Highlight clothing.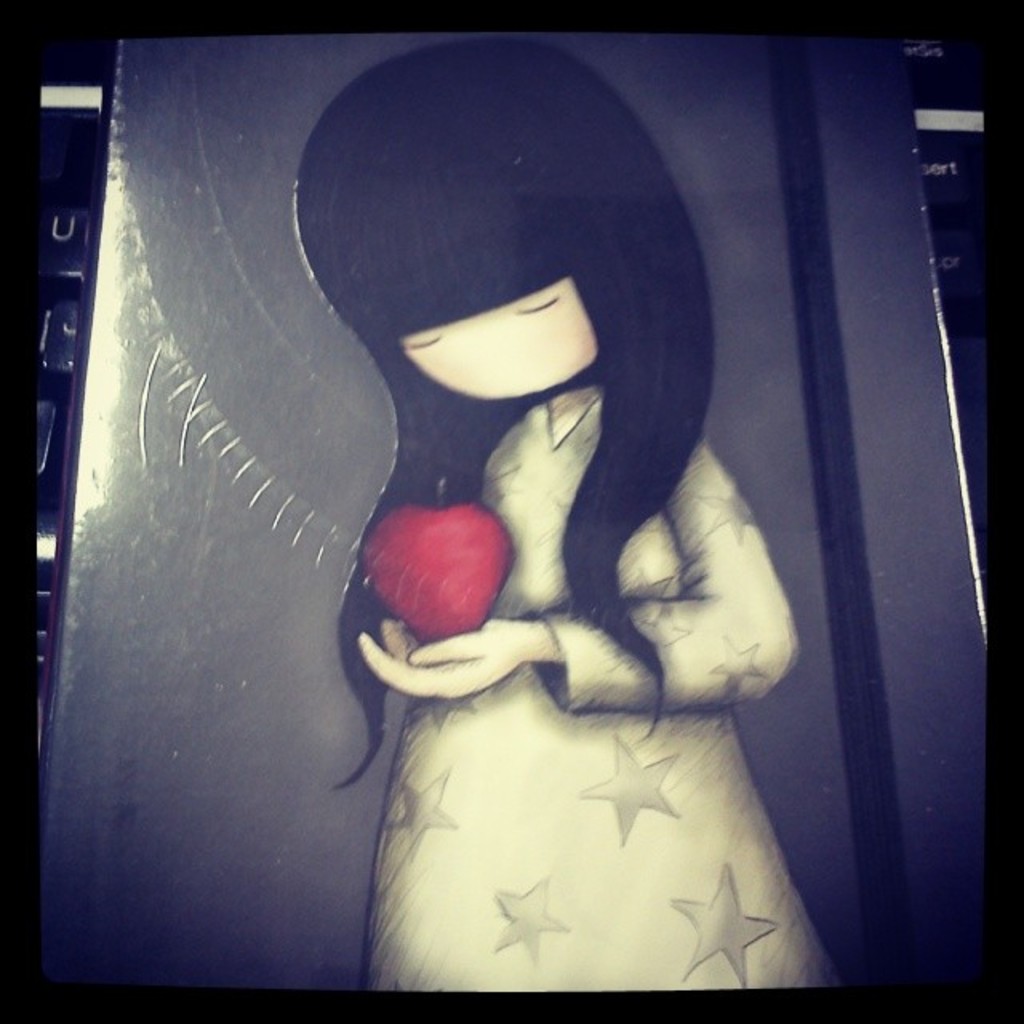
Highlighted region: bbox=(357, 379, 805, 995).
